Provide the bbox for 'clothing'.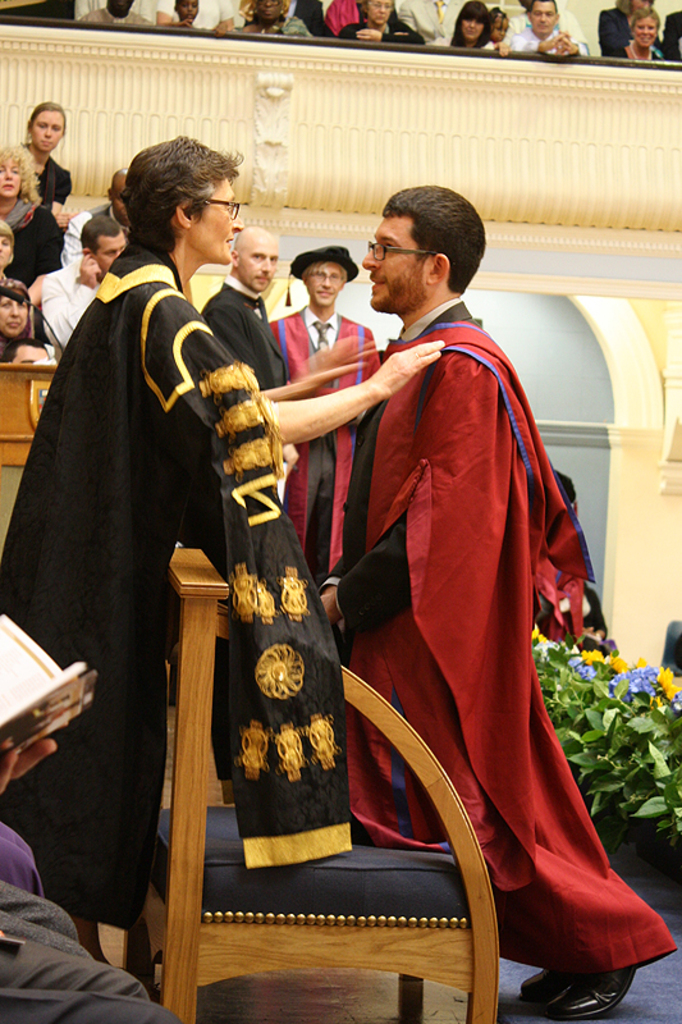
(x1=0, y1=818, x2=45, y2=893).
